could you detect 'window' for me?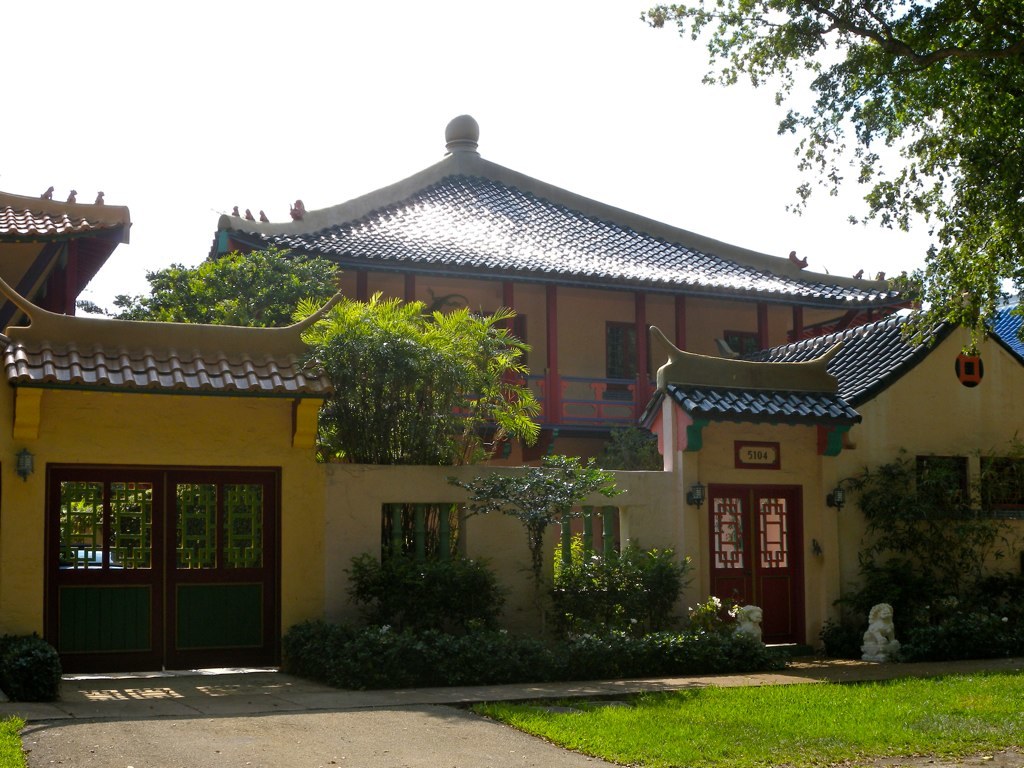
Detection result: (543,513,621,584).
